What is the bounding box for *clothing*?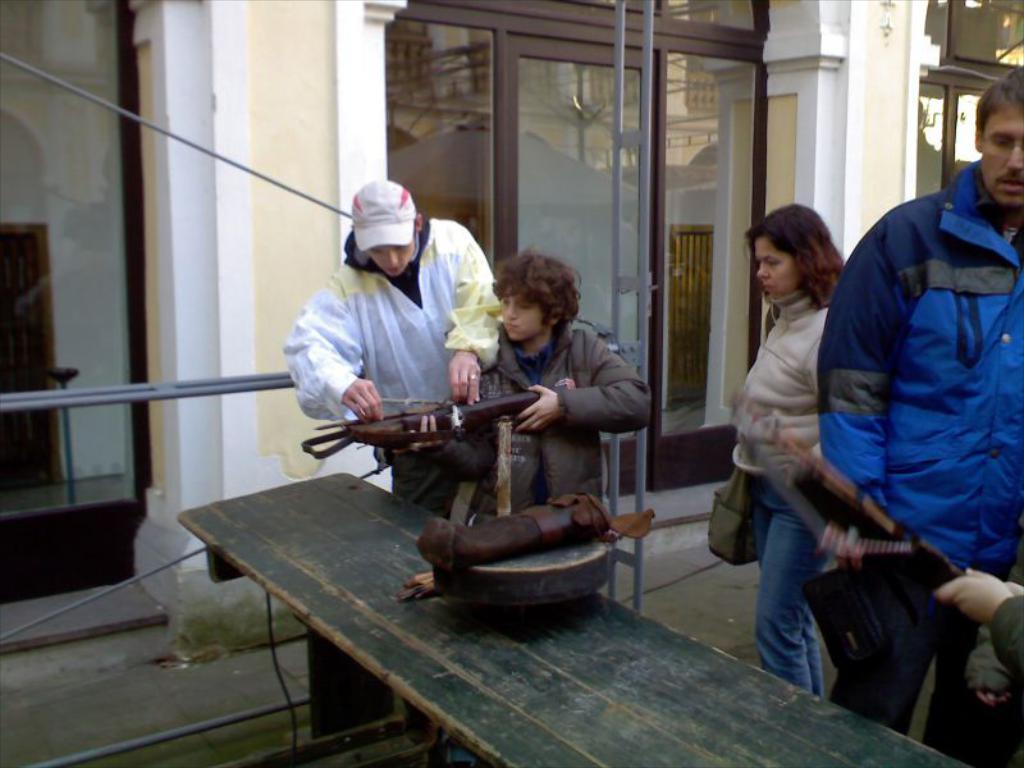
{"left": 728, "top": 296, "right": 832, "bottom": 689}.
